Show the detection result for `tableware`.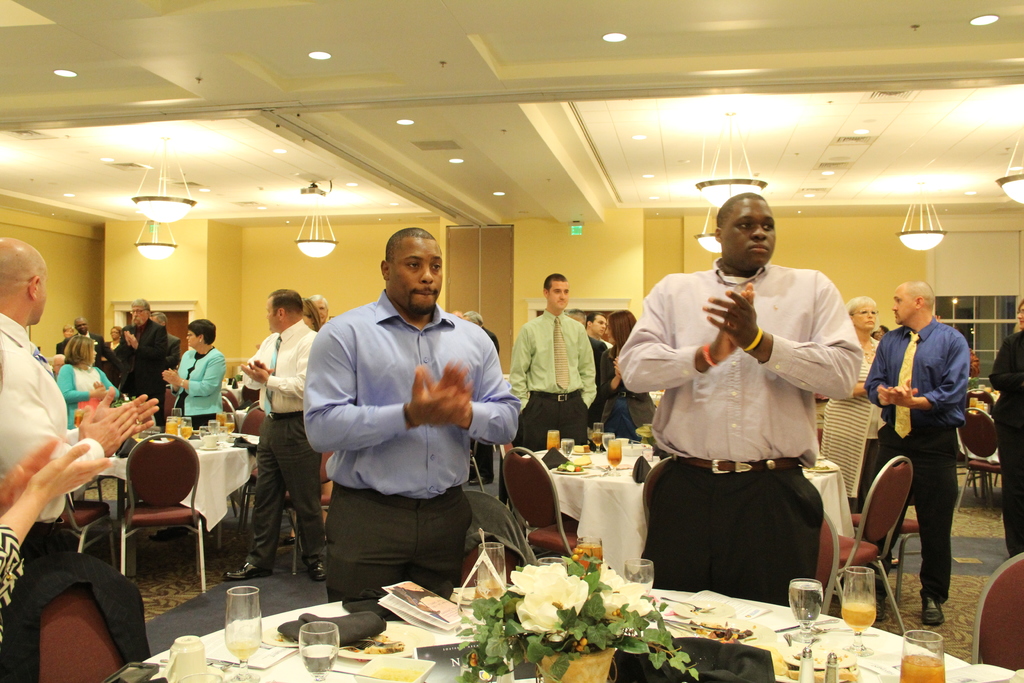
x1=221, y1=375, x2=228, y2=386.
